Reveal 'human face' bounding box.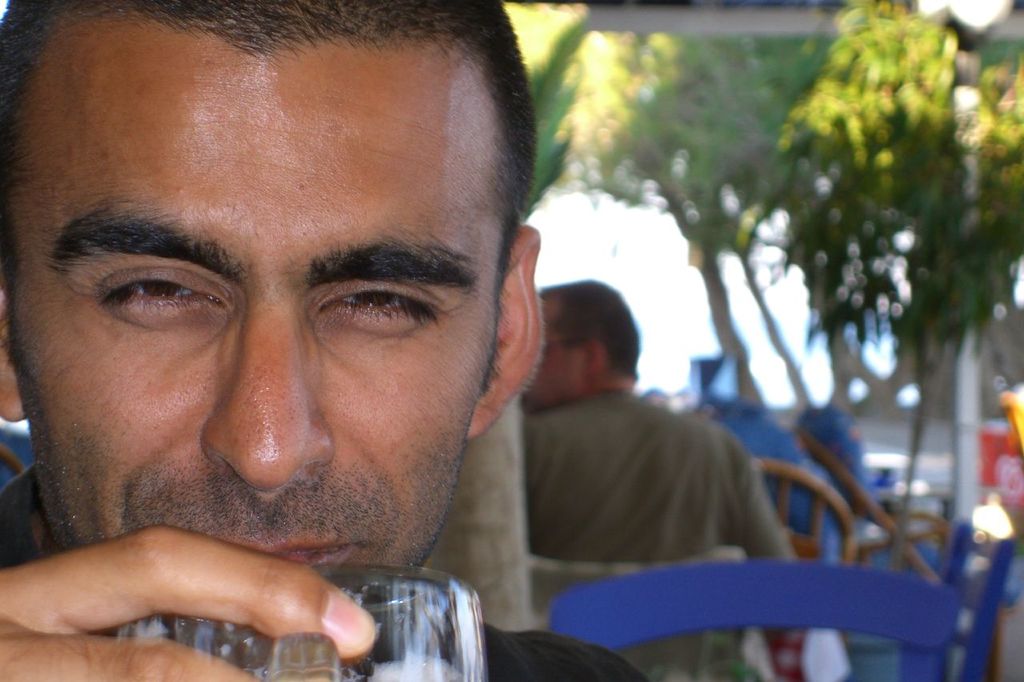
Revealed: 526:297:583:411.
